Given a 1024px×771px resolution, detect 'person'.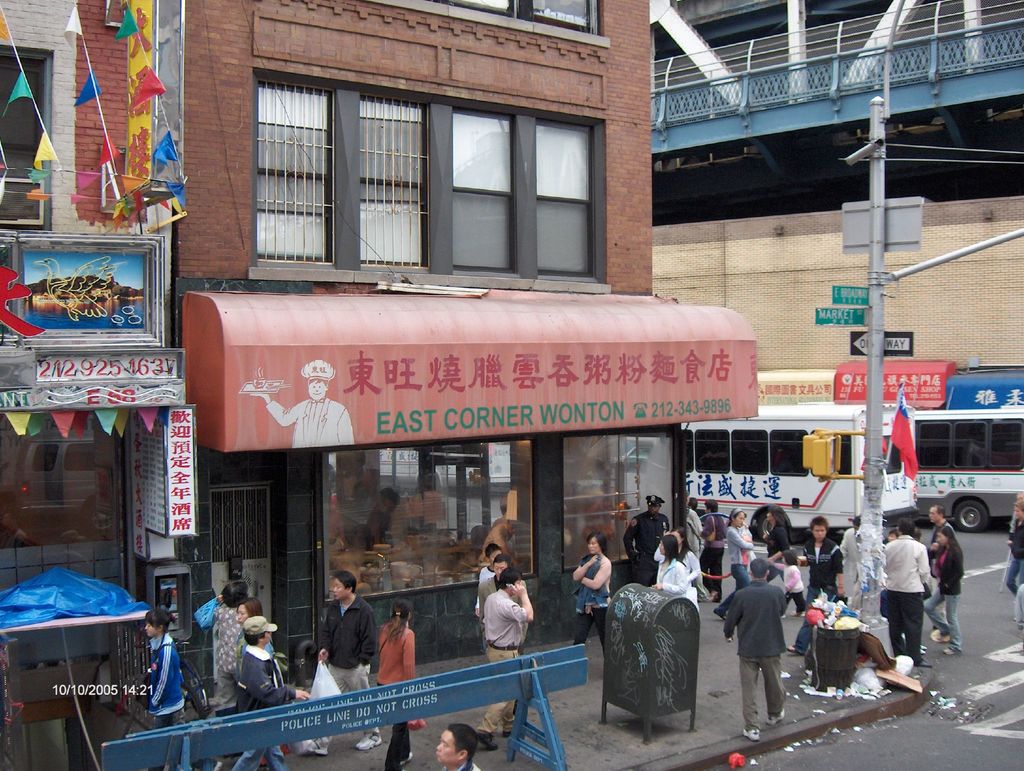
(1009,491,1023,595).
